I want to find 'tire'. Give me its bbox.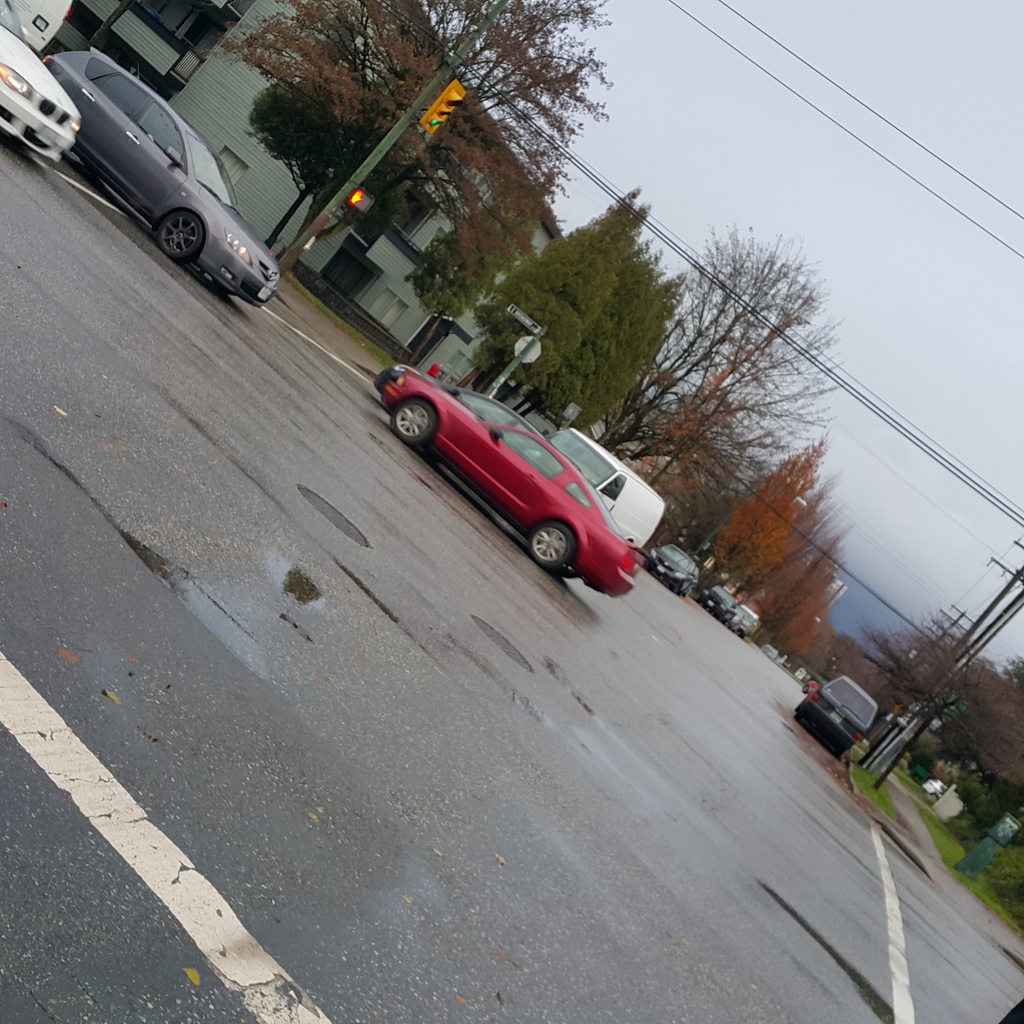
region(673, 583, 681, 595).
